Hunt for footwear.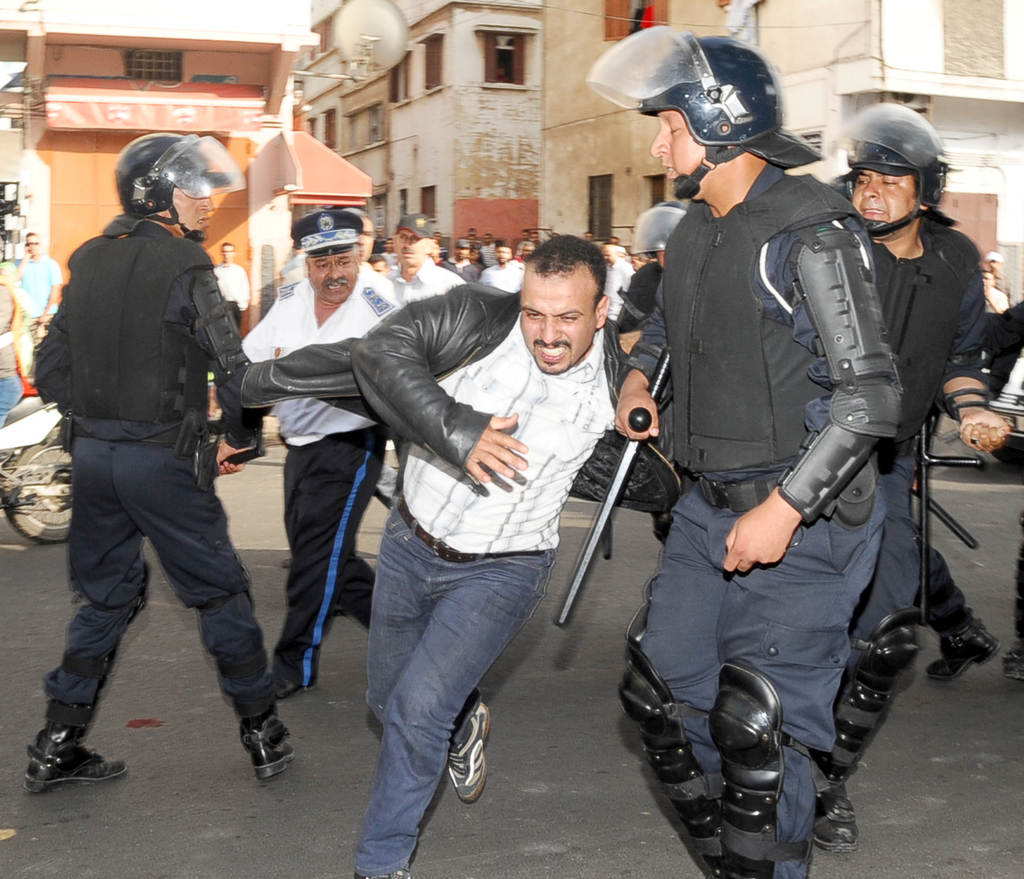
Hunted down at detection(18, 714, 119, 797).
